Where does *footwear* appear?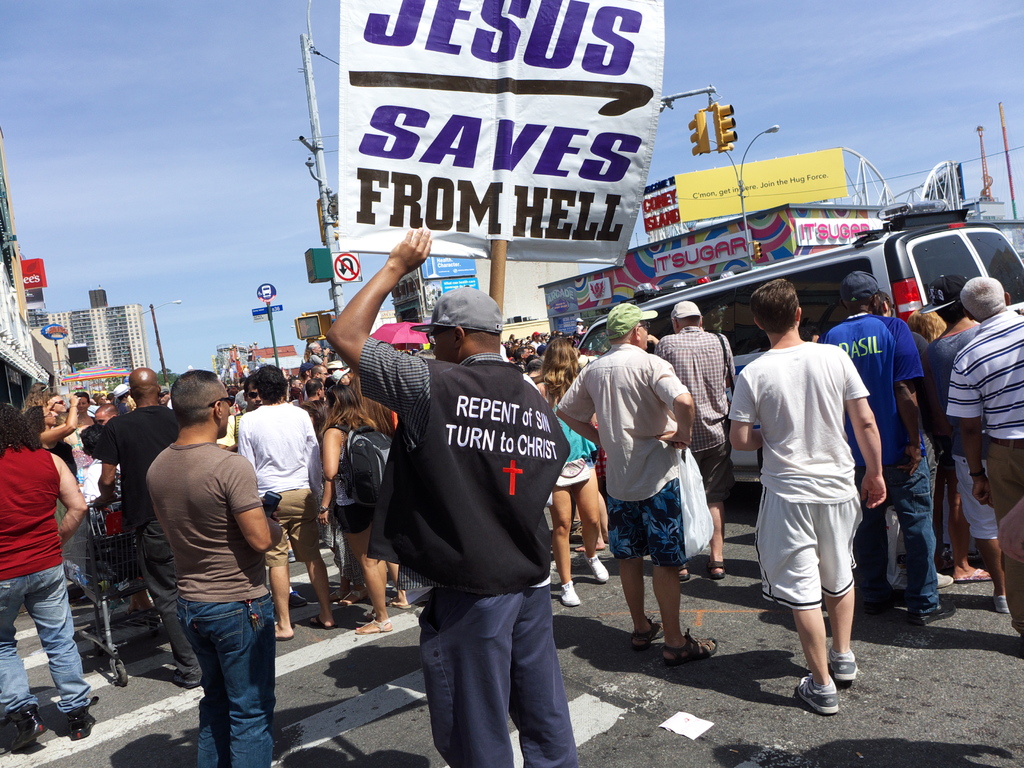
Appears at detection(122, 608, 159, 623).
